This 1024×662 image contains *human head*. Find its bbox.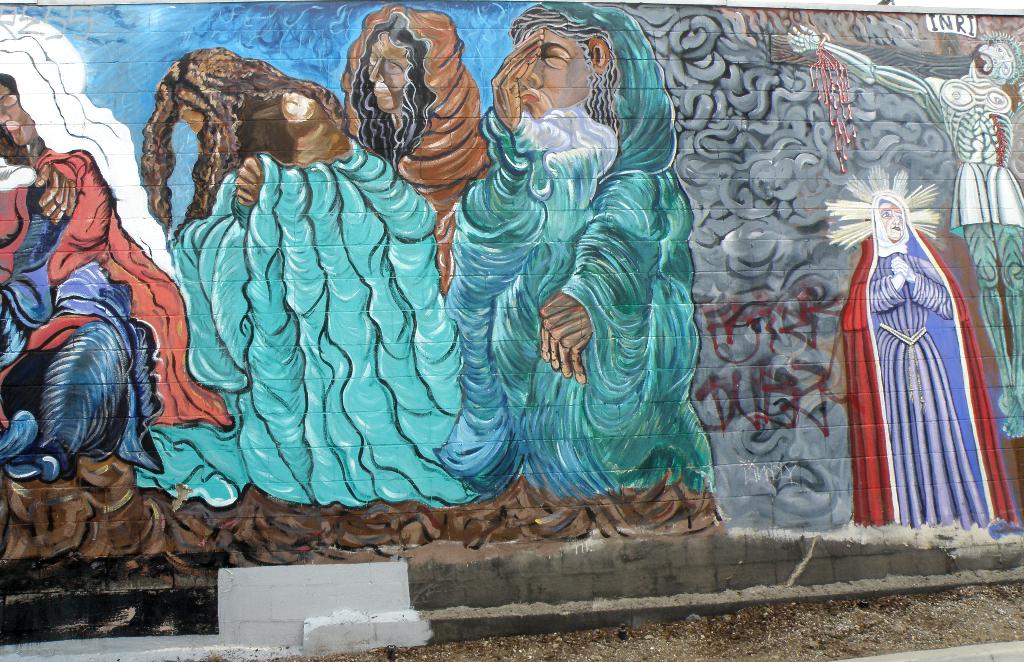
150:52:275:163.
